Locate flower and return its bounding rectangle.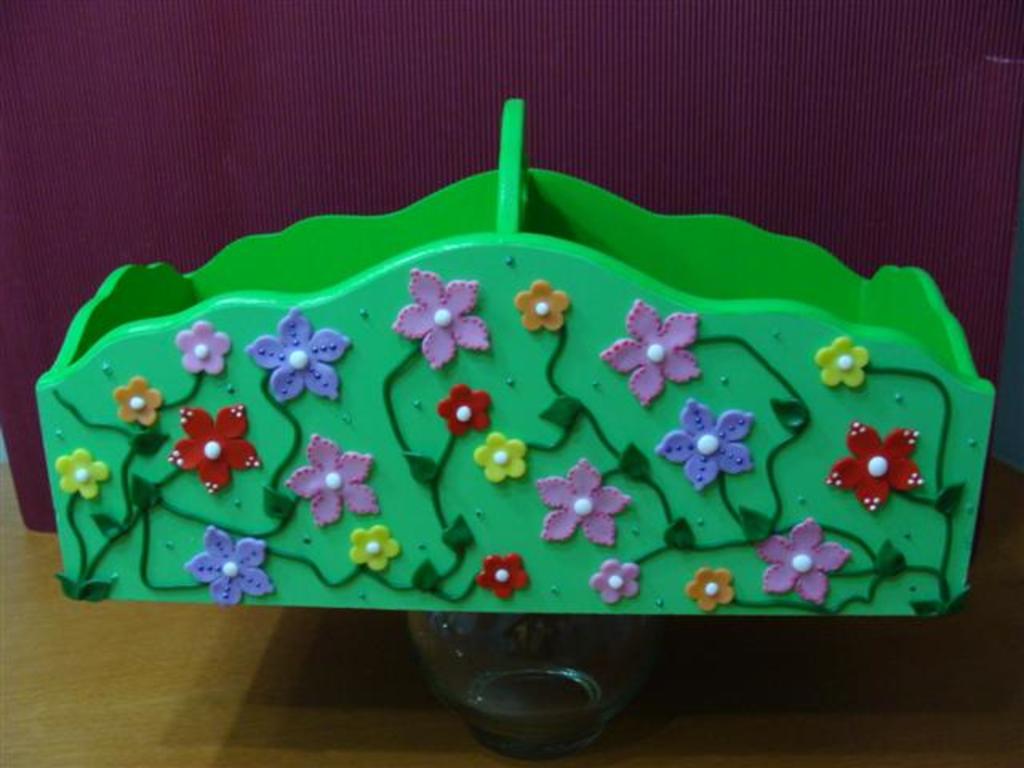
{"left": 243, "top": 307, "right": 352, "bottom": 410}.
